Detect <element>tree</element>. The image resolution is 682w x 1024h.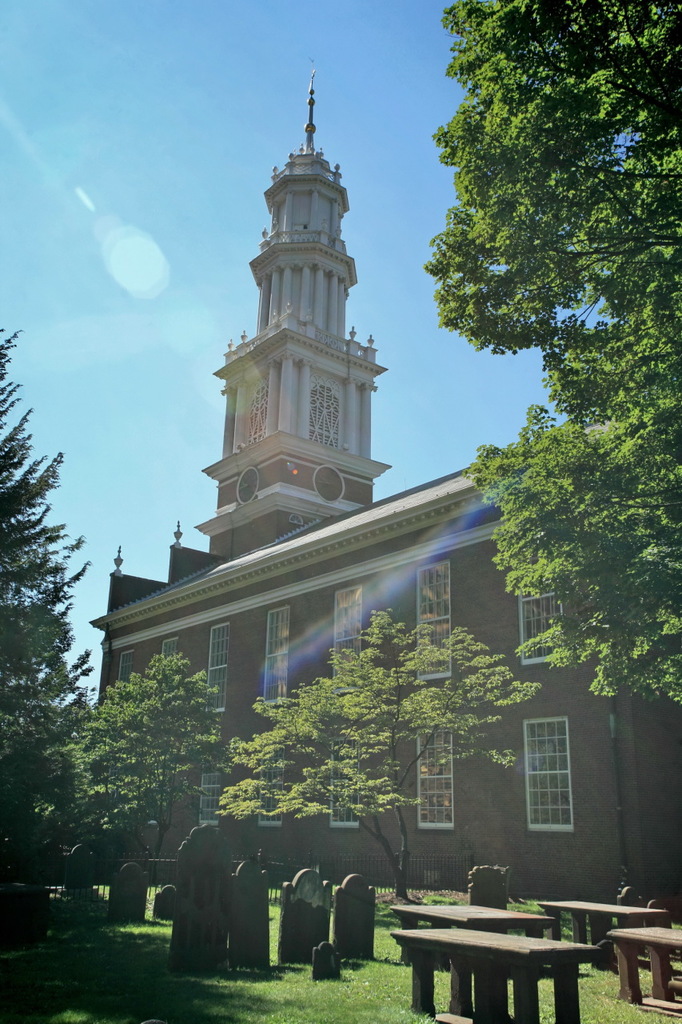
bbox=[31, 644, 221, 882].
